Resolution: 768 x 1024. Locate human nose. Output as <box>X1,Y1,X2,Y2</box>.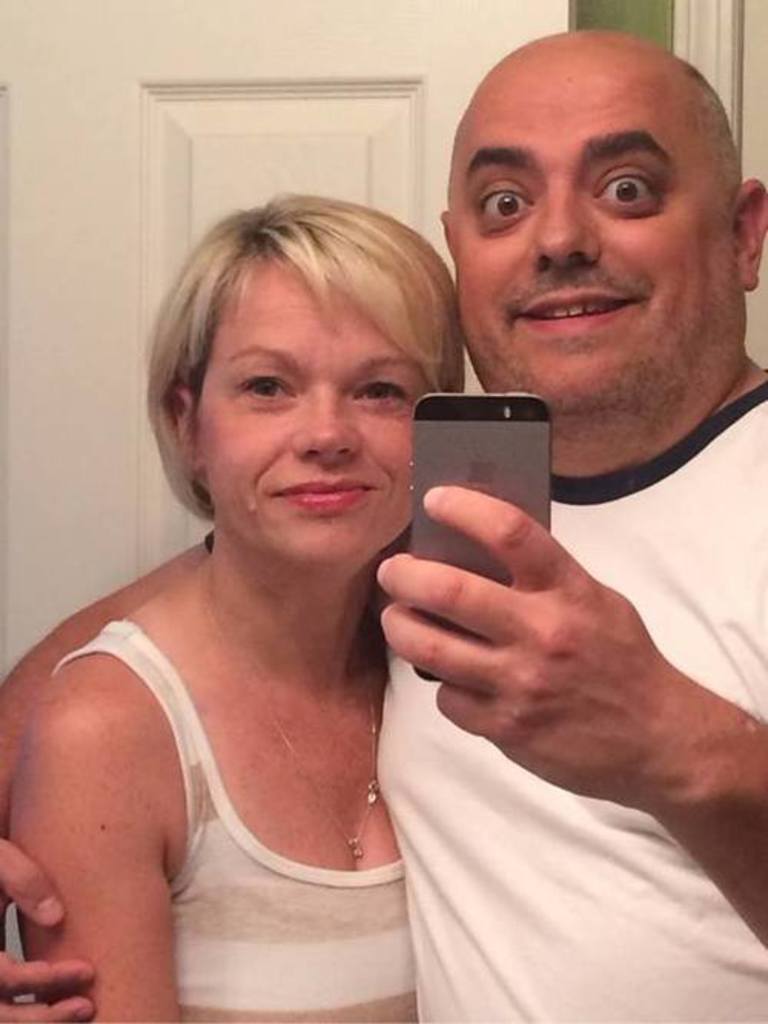
<box>530,178,598,272</box>.
